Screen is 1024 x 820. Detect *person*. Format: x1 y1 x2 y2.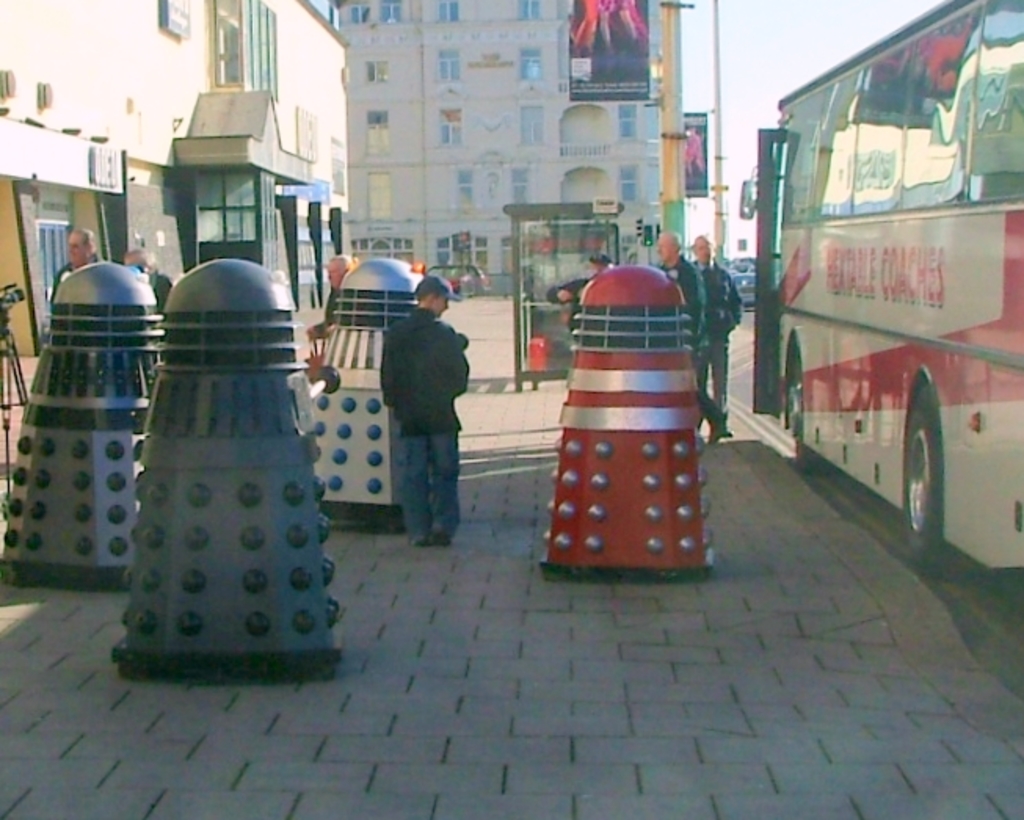
124 241 174 320.
